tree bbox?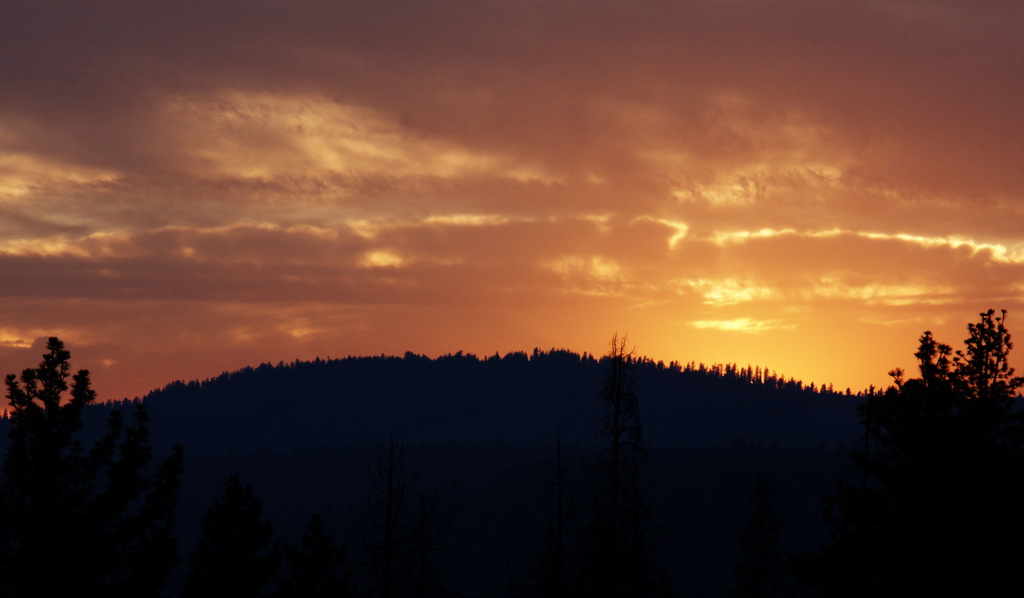
966/299/1023/407
